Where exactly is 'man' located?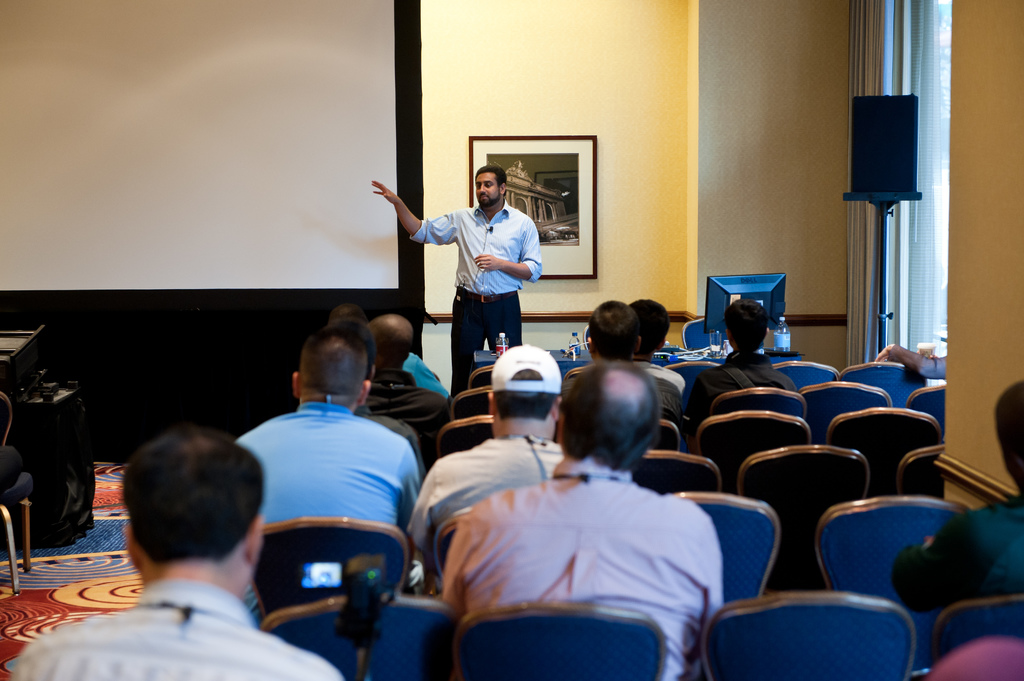
Its bounding box is (686, 297, 796, 433).
